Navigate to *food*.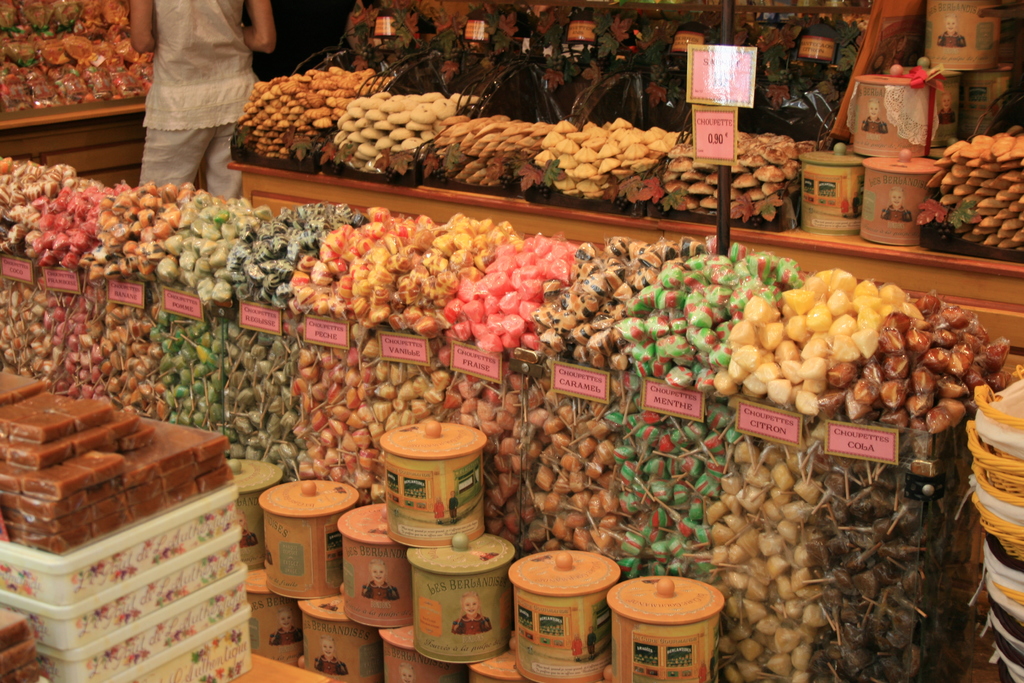
Navigation target: box(607, 407, 737, 586).
